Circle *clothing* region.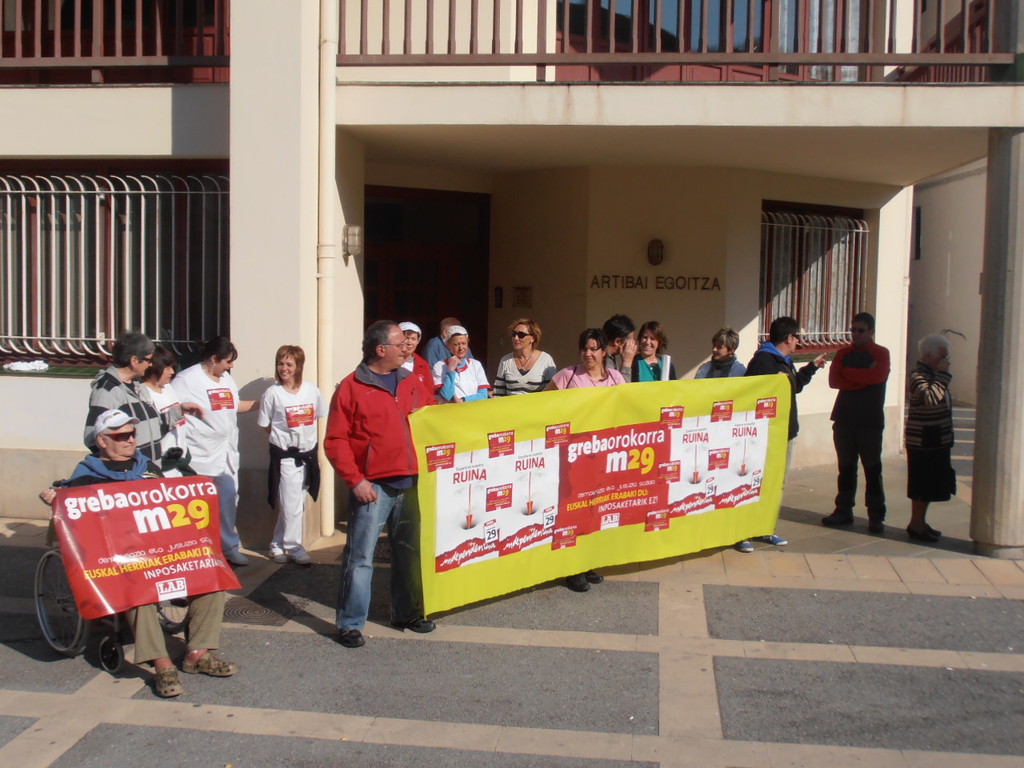
Region: 567,358,628,382.
